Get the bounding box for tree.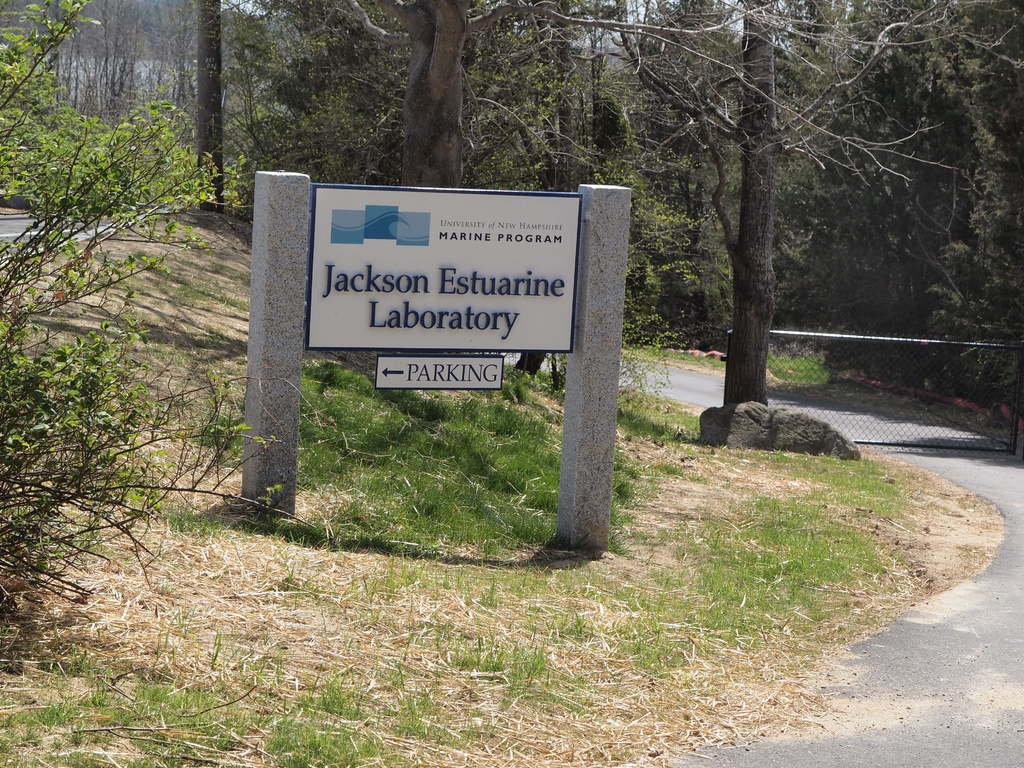
BBox(0, 3, 324, 626).
